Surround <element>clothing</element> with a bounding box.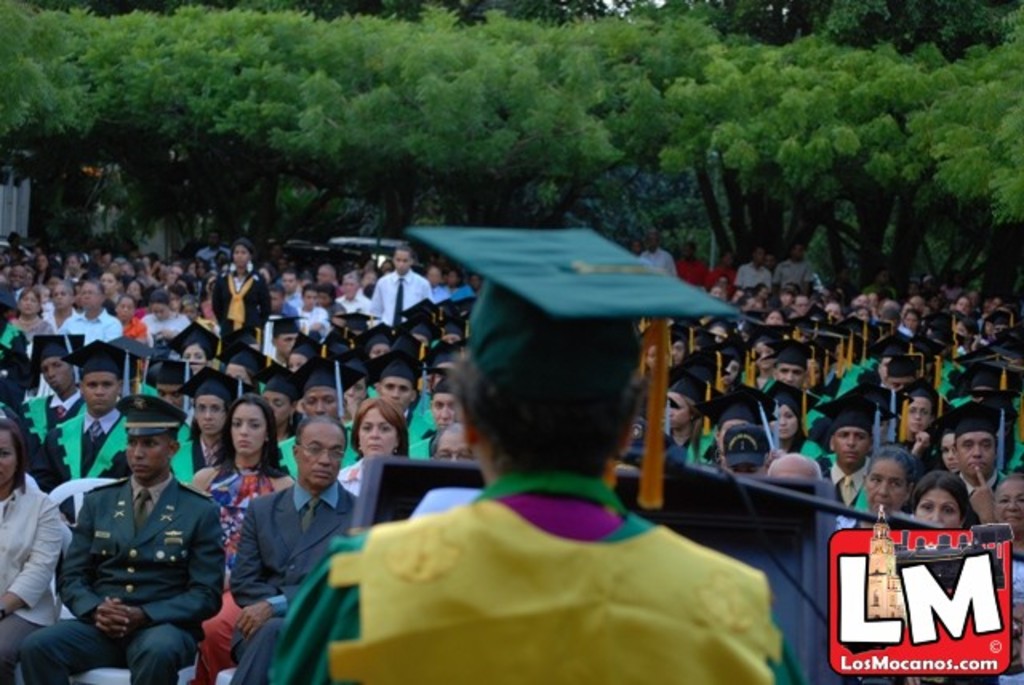
[x1=682, y1=264, x2=699, y2=286].
